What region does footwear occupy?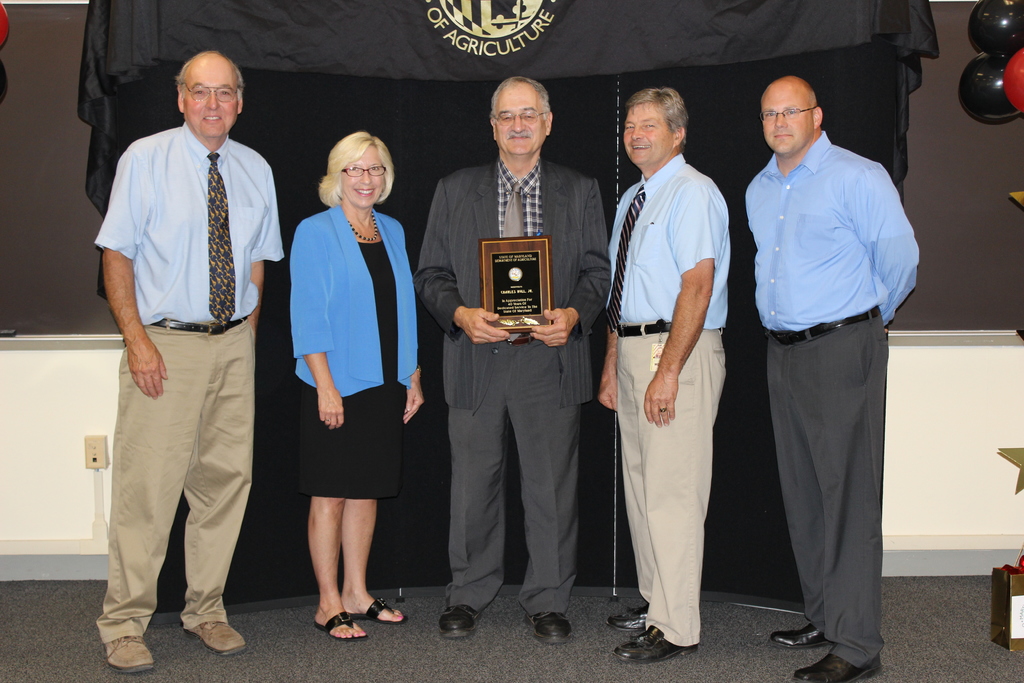
188,620,248,654.
